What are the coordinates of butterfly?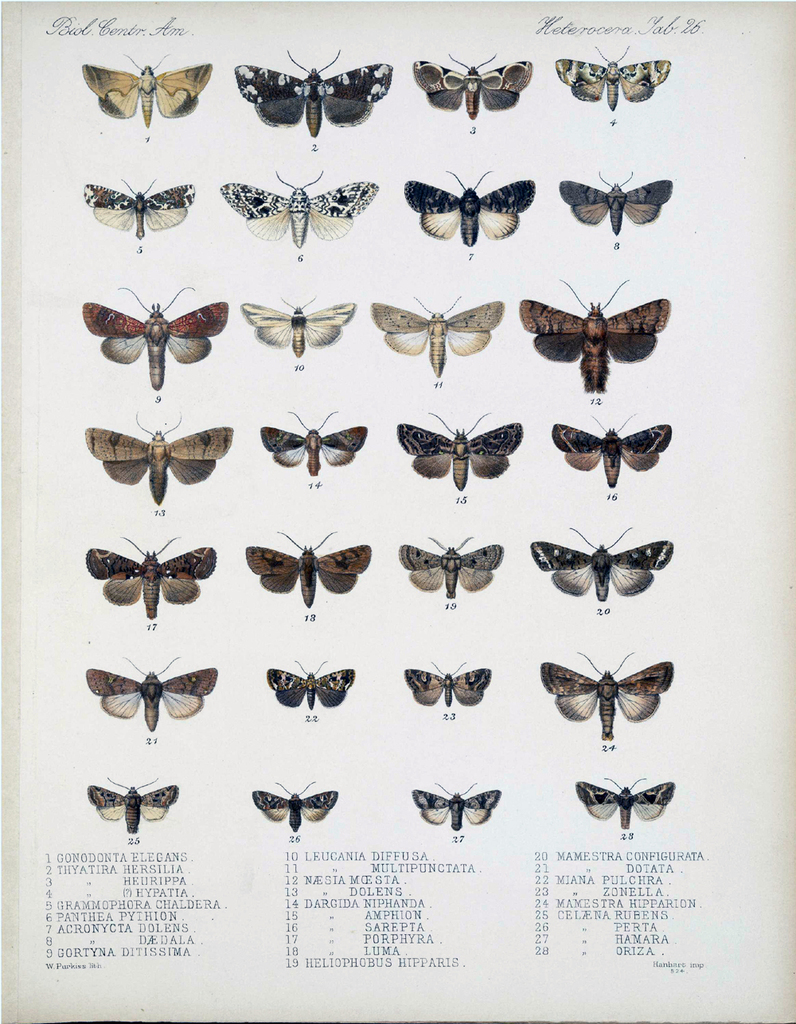
crop(557, 170, 676, 240).
